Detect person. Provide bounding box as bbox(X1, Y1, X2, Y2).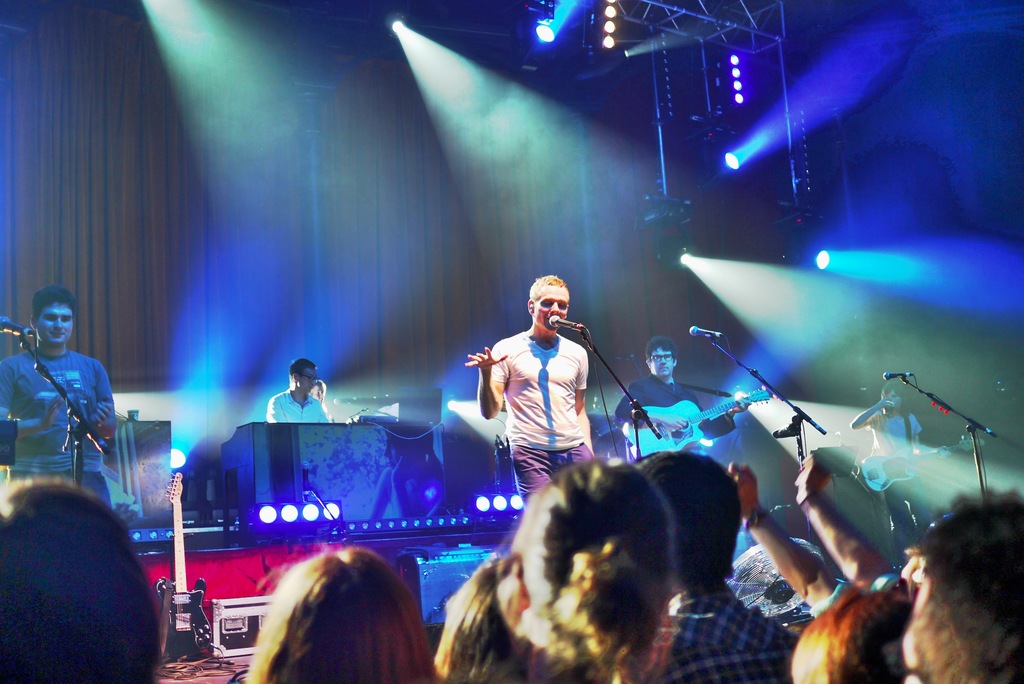
bbox(645, 450, 827, 683).
